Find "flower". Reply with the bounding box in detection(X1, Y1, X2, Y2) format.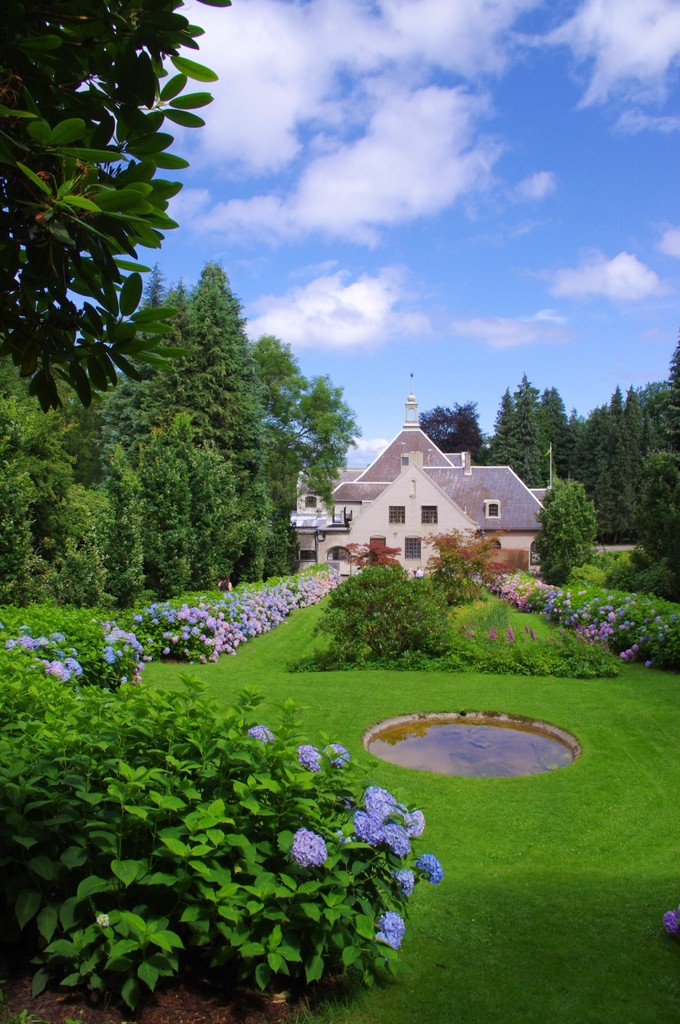
detection(660, 904, 679, 944).
